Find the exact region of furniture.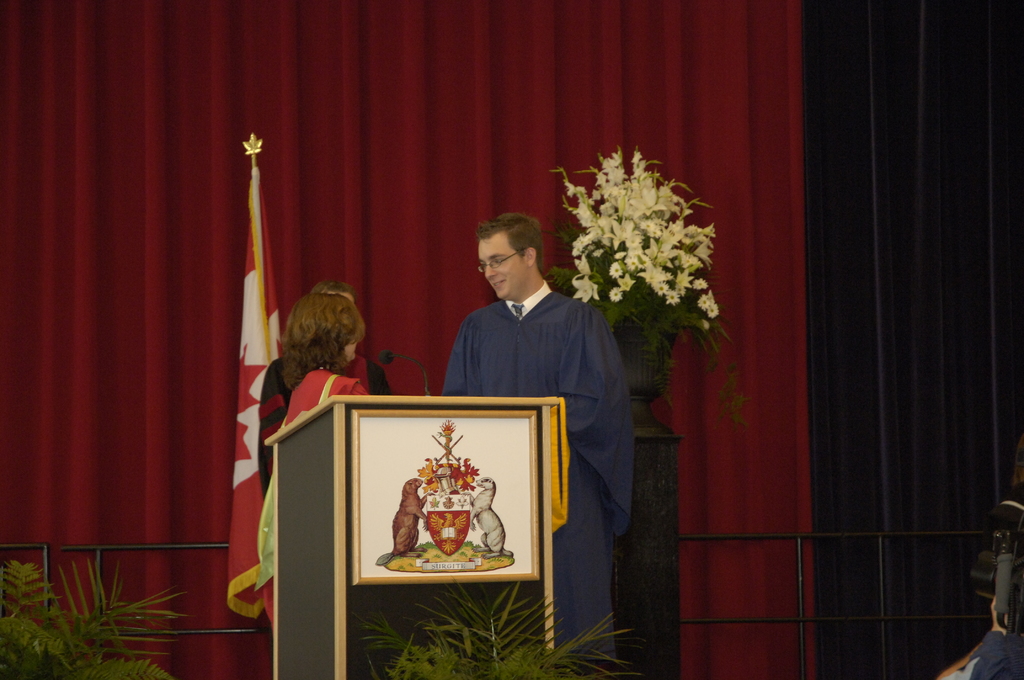
Exact region: {"x1": 260, "y1": 388, "x2": 569, "y2": 679}.
